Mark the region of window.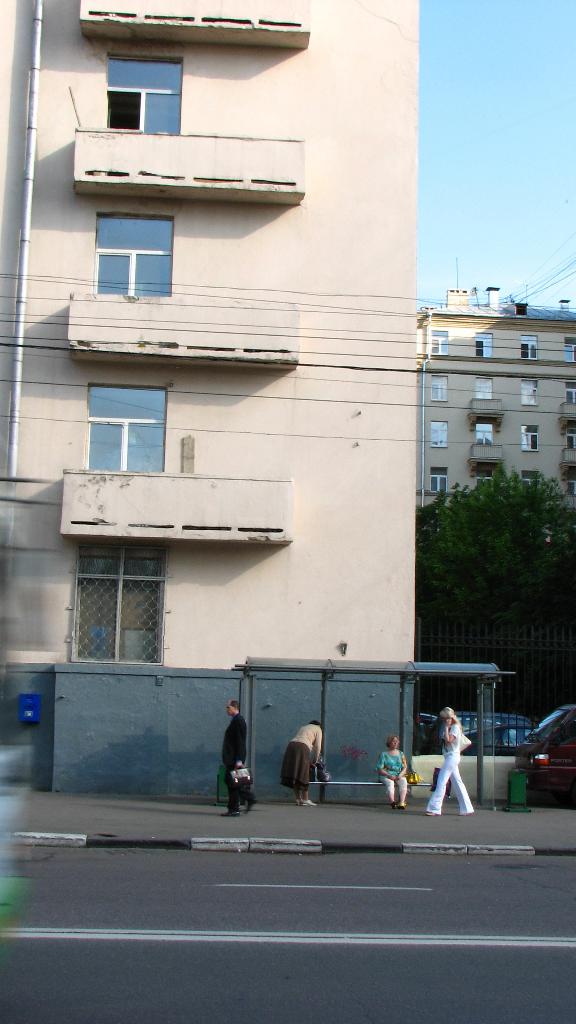
Region: select_region(431, 331, 452, 355).
